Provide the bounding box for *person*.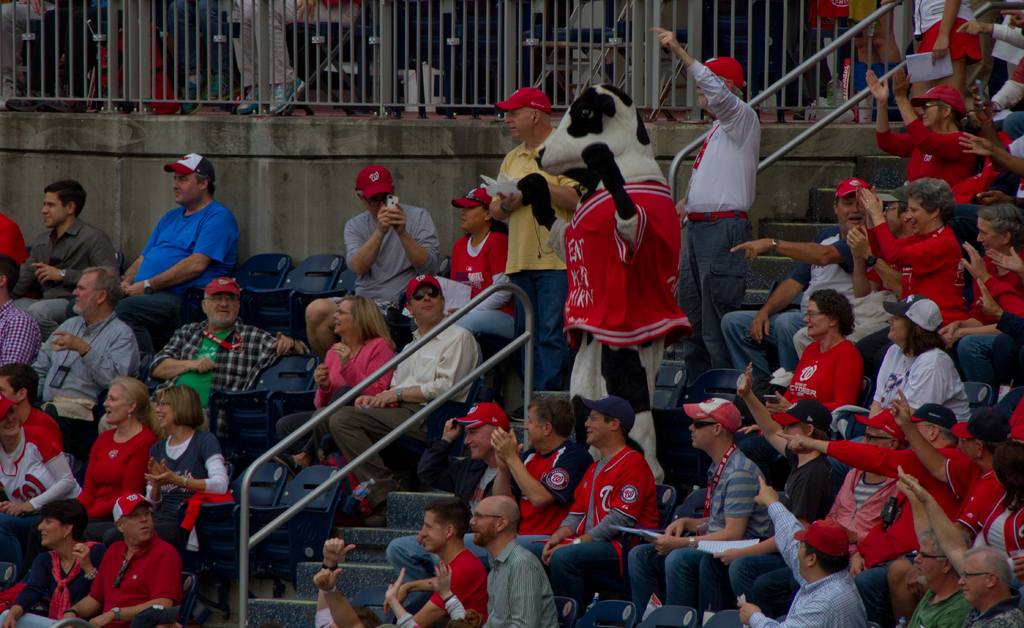
x1=11 y1=178 x2=117 y2=338.
